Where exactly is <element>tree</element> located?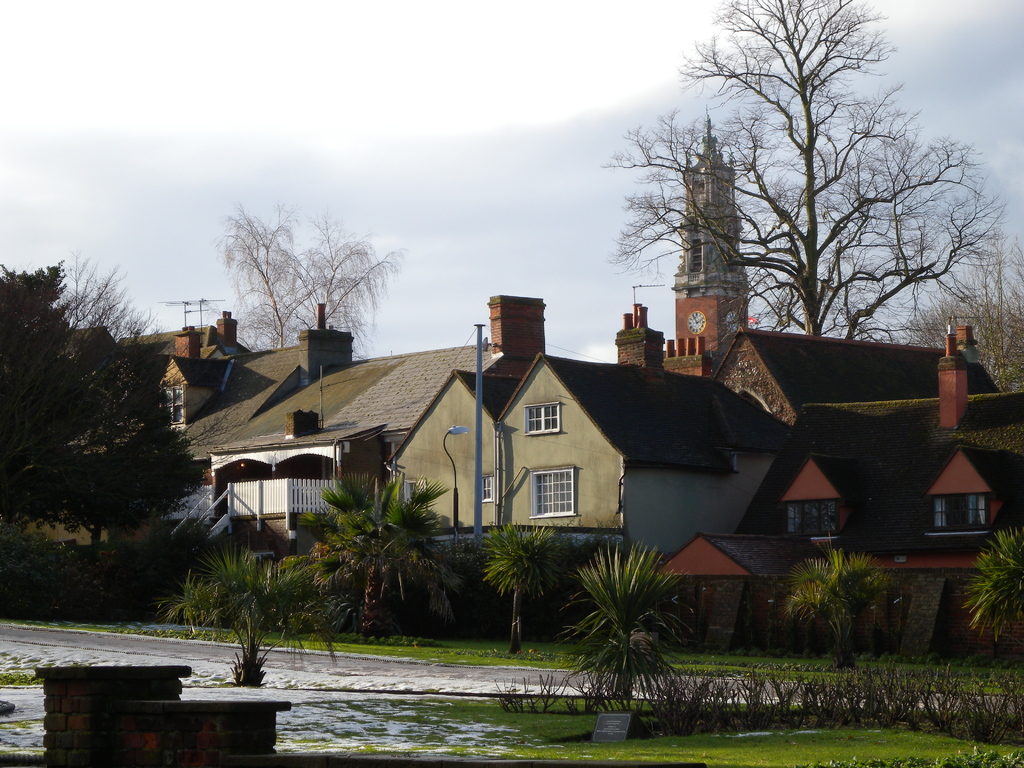
Its bounding box is (922,196,1023,414).
